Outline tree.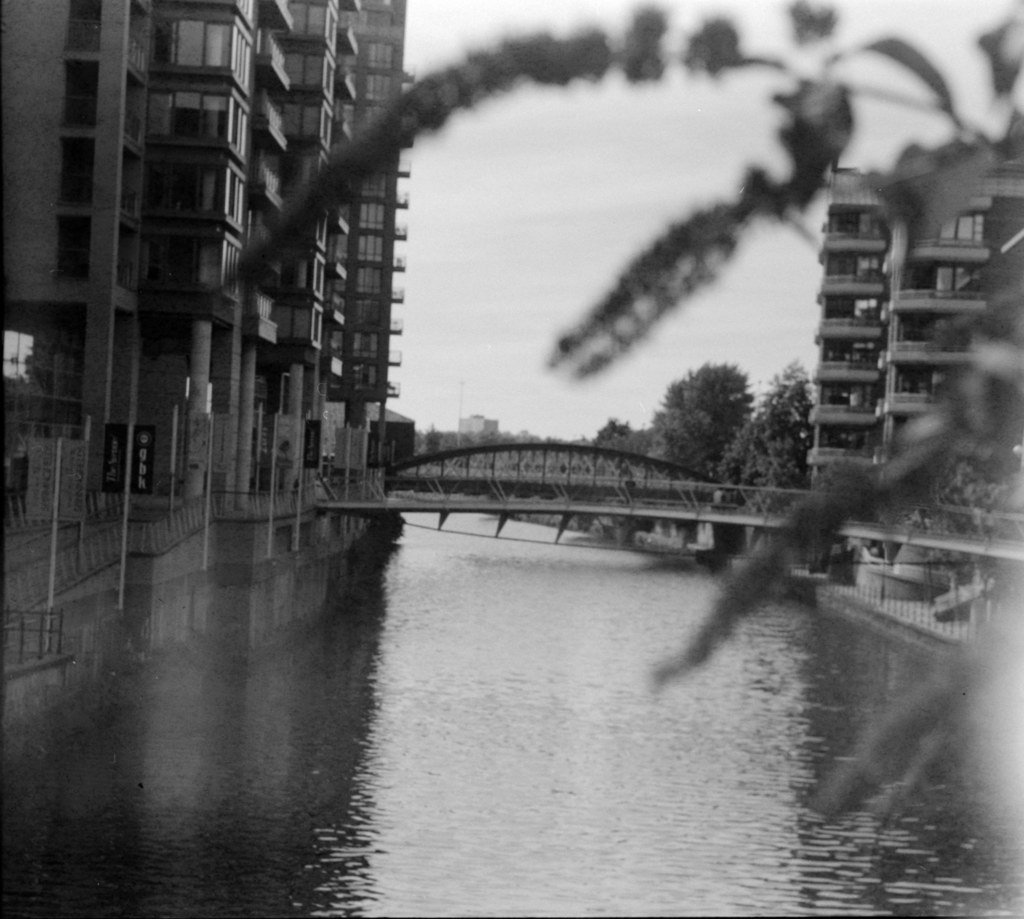
Outline: bbox(712, 351, 810, 507).
